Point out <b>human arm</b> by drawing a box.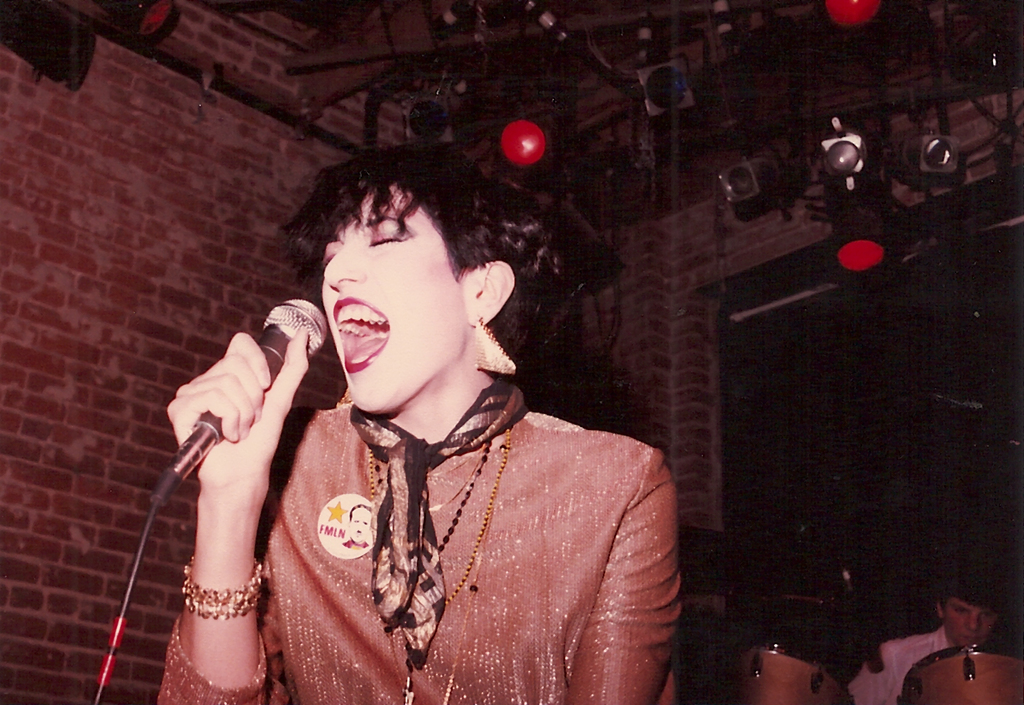
[844,641,901,704].
